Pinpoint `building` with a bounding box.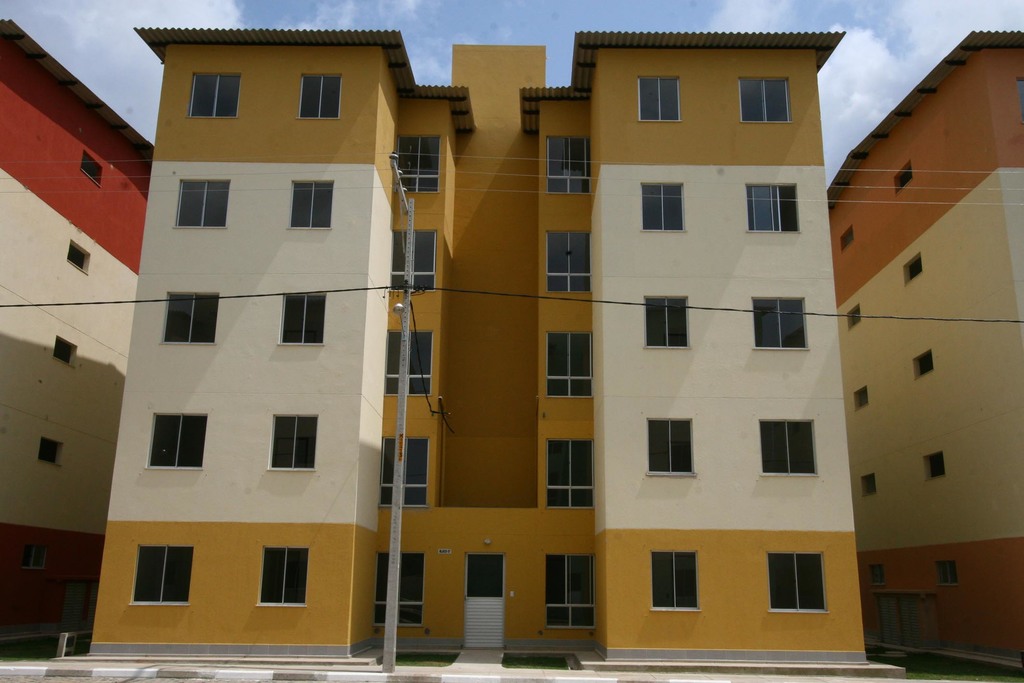
BBox(88, 28, 906, 682).
